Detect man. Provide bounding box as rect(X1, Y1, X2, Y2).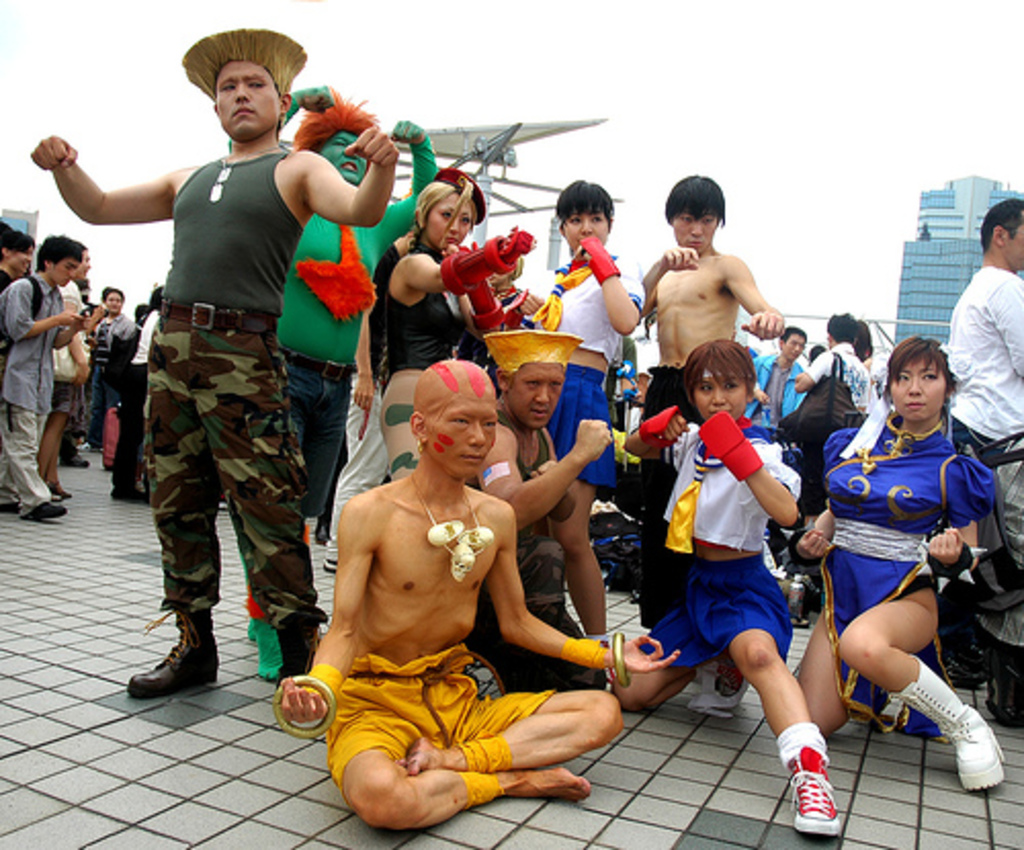
rect(27, 29, 401, 698).
